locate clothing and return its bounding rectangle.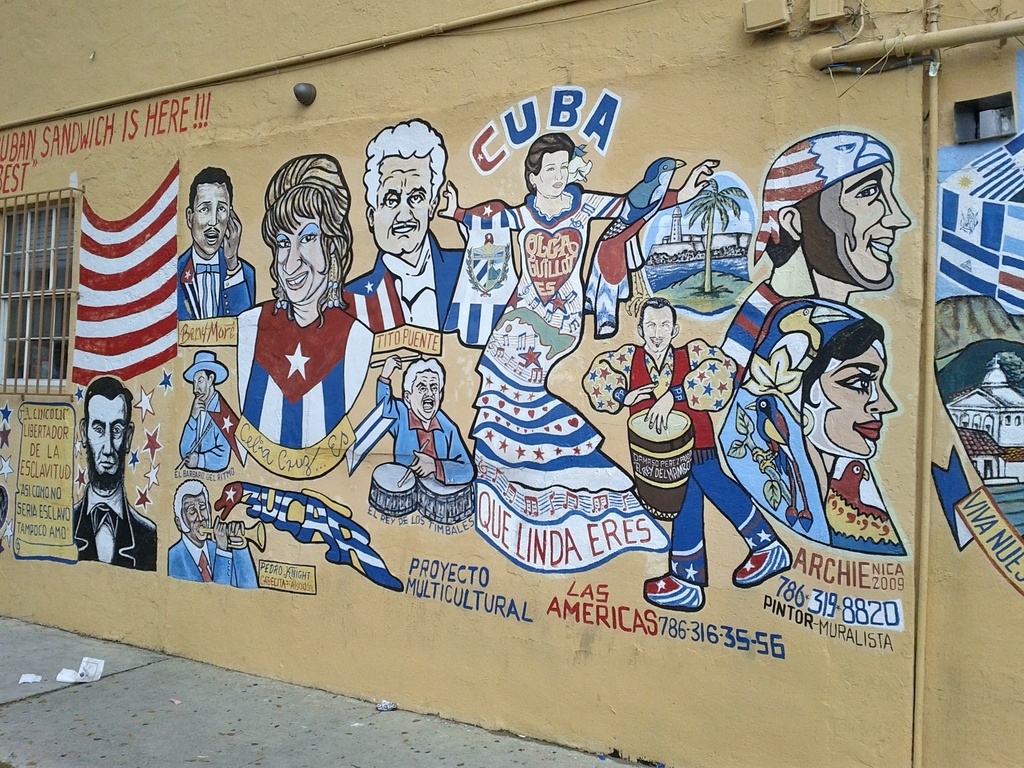
(x1=335, y1=225, x2=463, y2=334).
